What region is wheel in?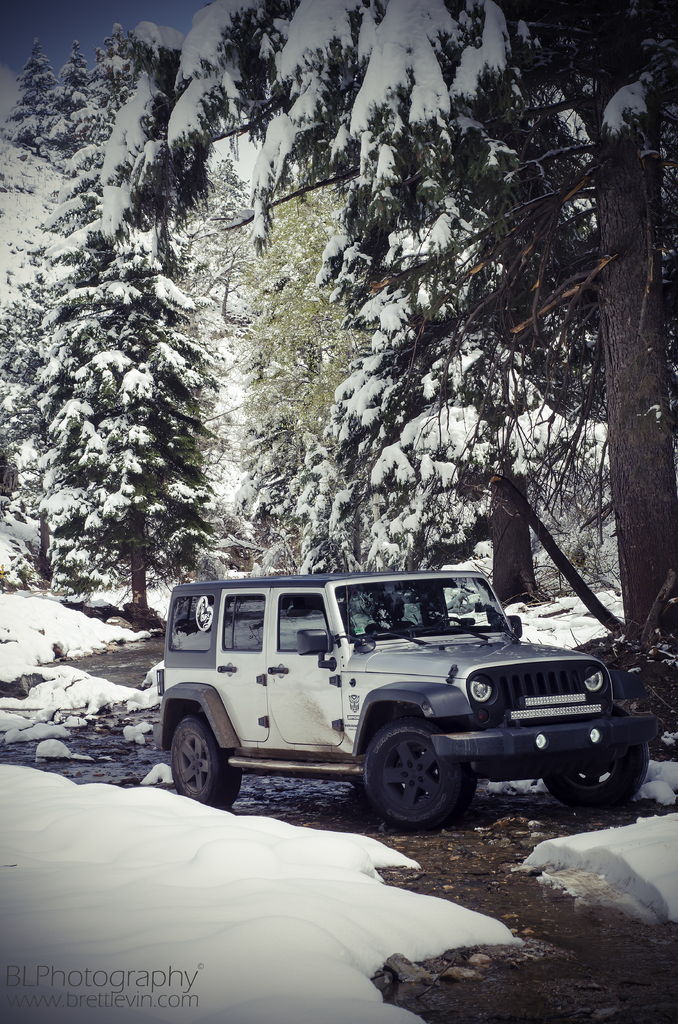
[left=431, top=617, right=466, bottom=627].
